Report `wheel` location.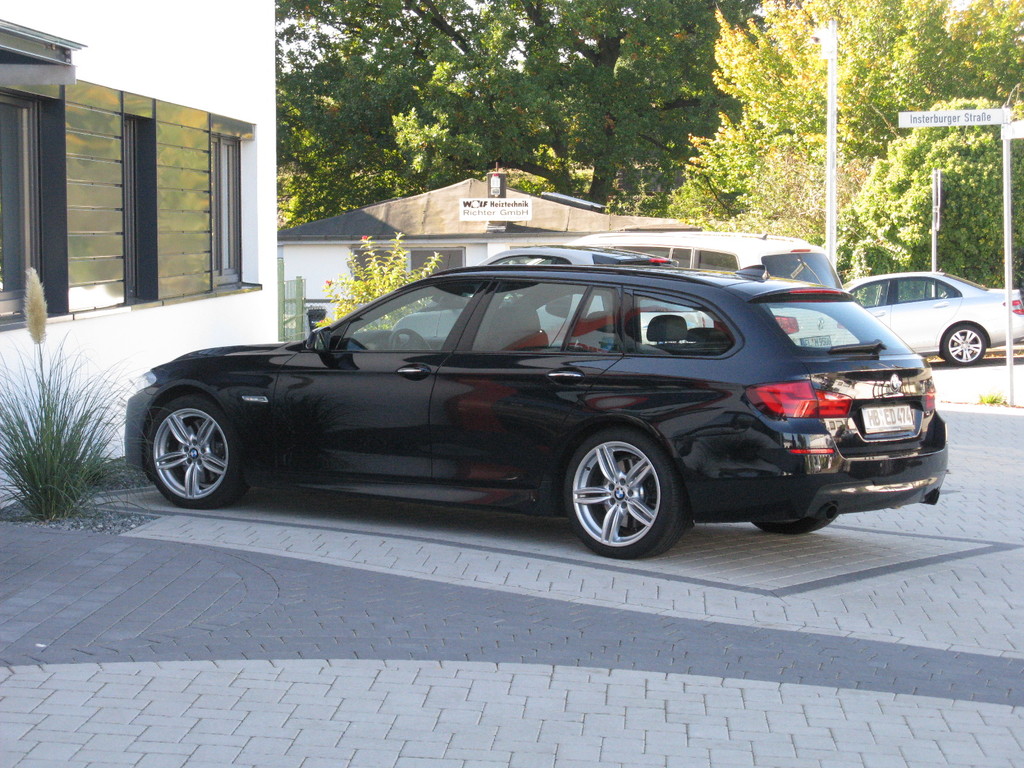
Report: <region>140, 393, 243, 508</region>.
